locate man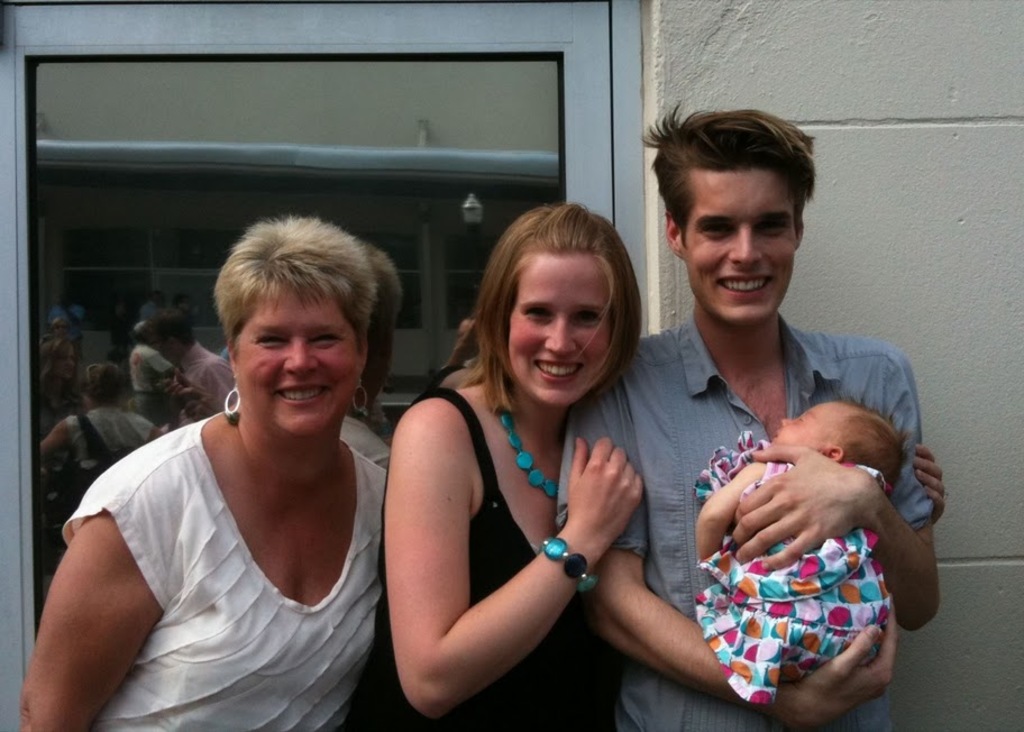
BBox(558, 88, 945, 731)
